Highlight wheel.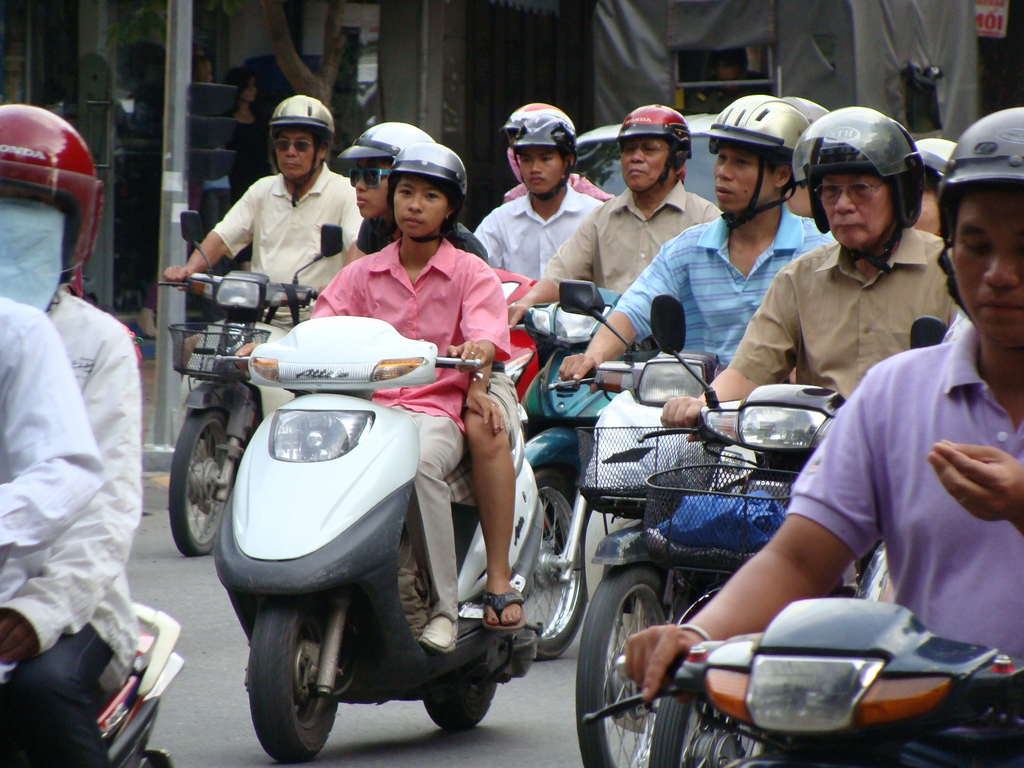
Highlighted region: 524:463:588:659.
